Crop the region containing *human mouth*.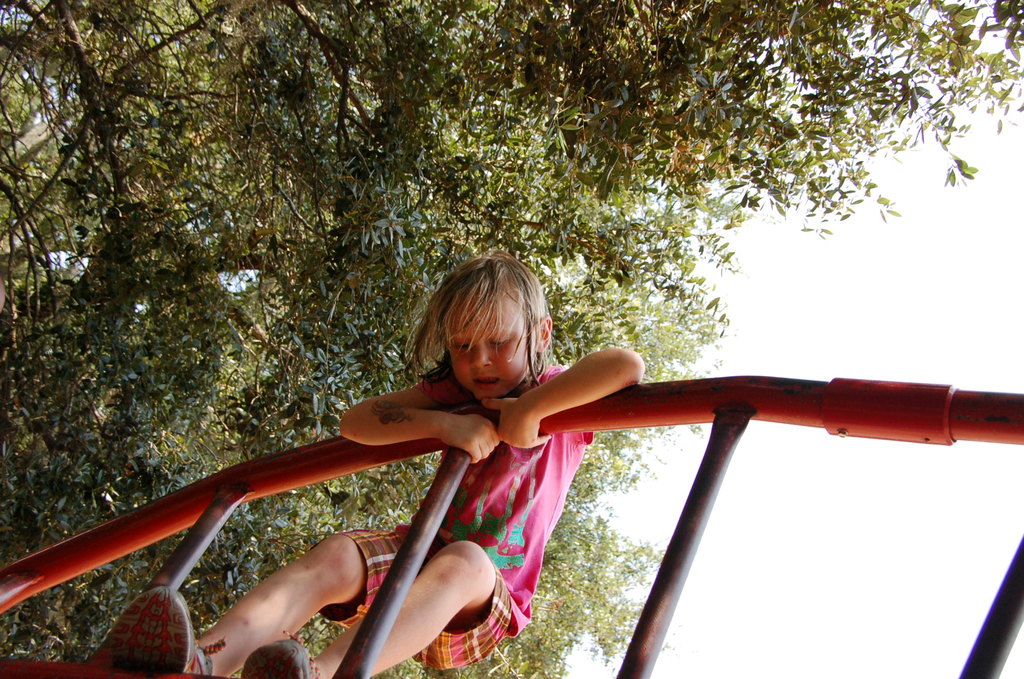
Crop region: box=[468, 368, 506, 392].
